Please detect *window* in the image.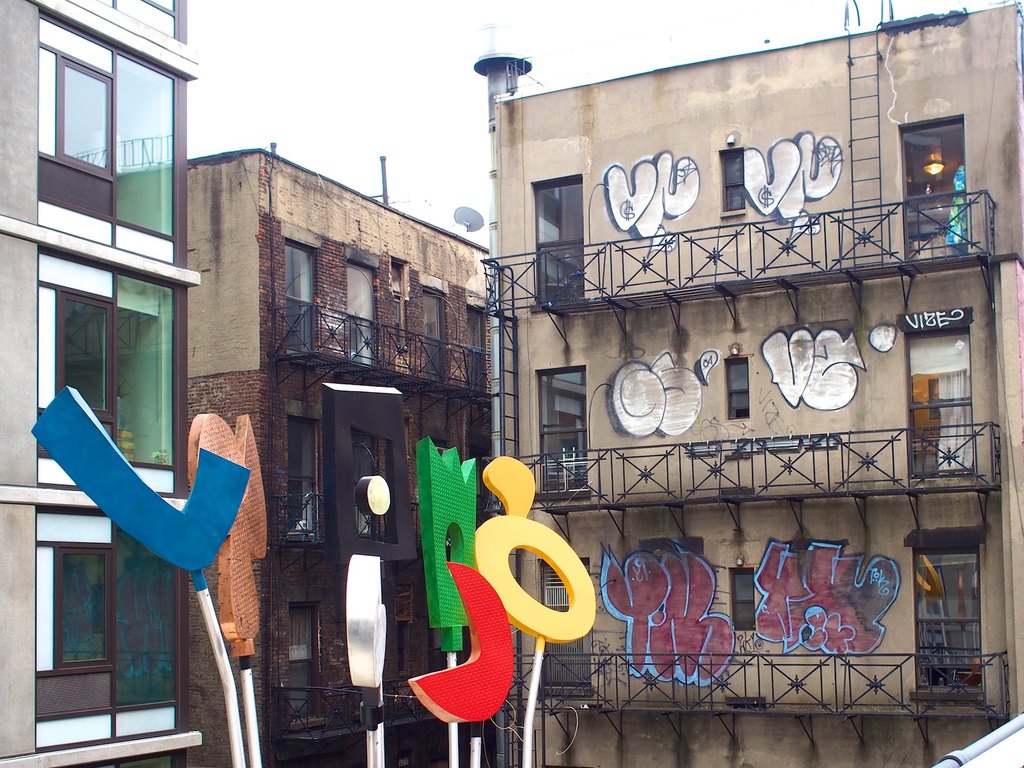
box(284, 598, 320, 728).
